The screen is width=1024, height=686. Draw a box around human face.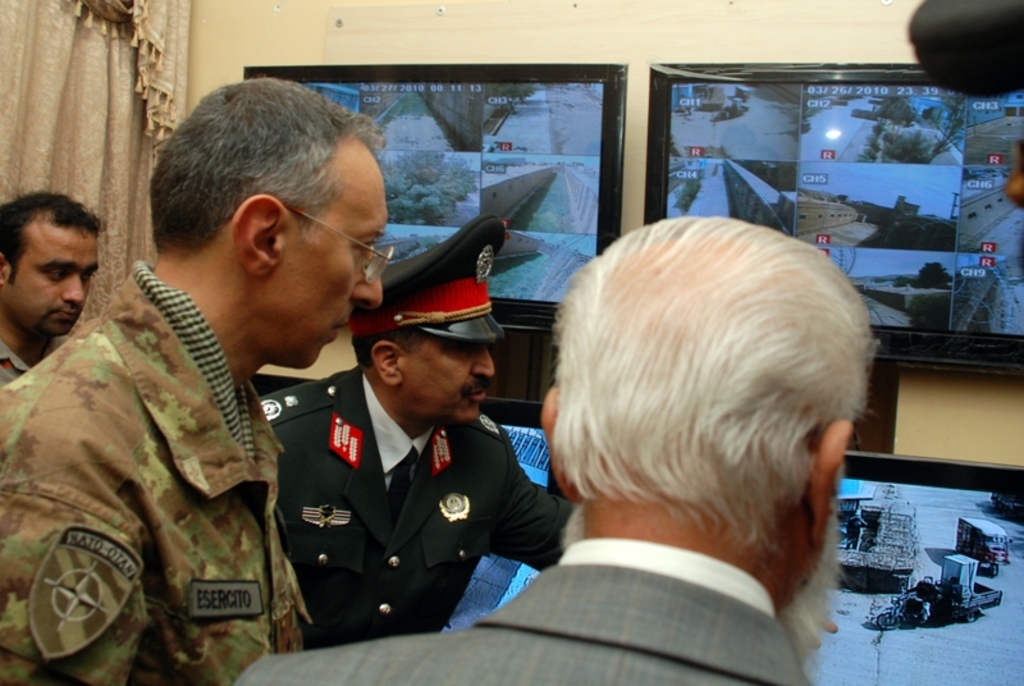
{"left": 411, "top": 340, "right": 498, "bottom": 417}.
